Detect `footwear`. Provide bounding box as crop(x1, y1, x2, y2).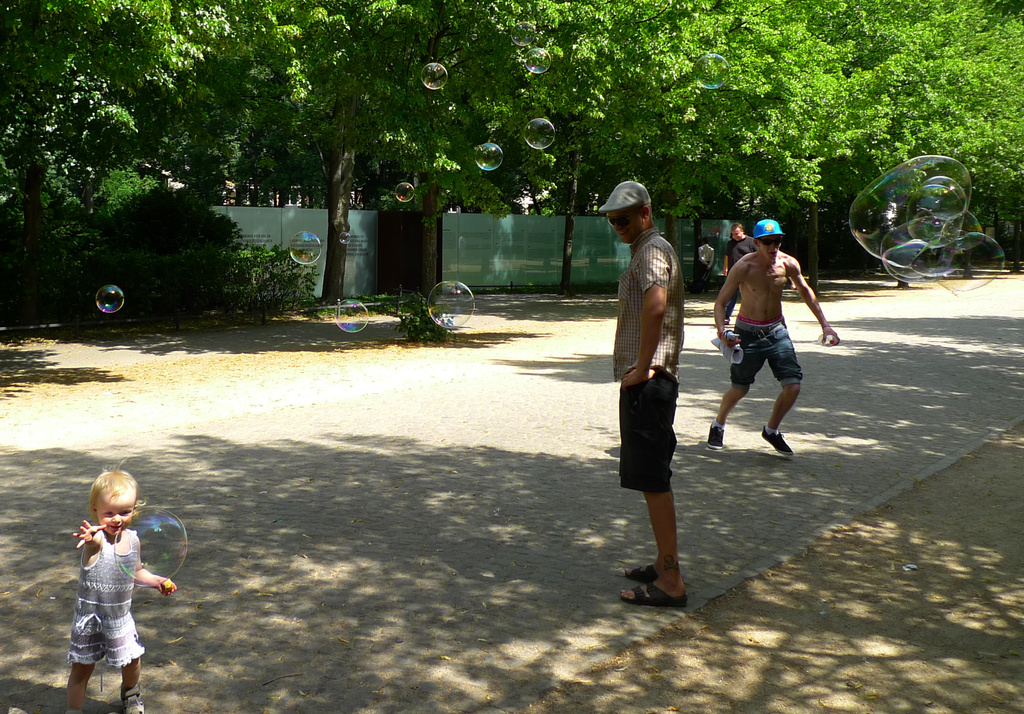
crop(118, 683, 145, 713).
